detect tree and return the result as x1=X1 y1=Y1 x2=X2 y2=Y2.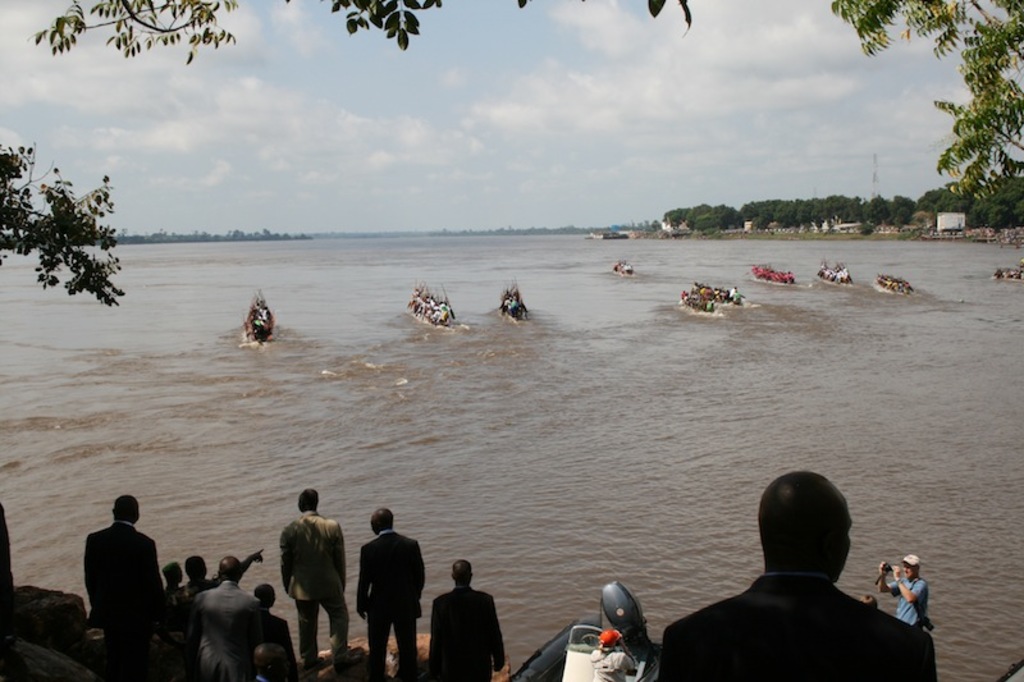
x1=884 y1=189 x2=914 y2=221.
